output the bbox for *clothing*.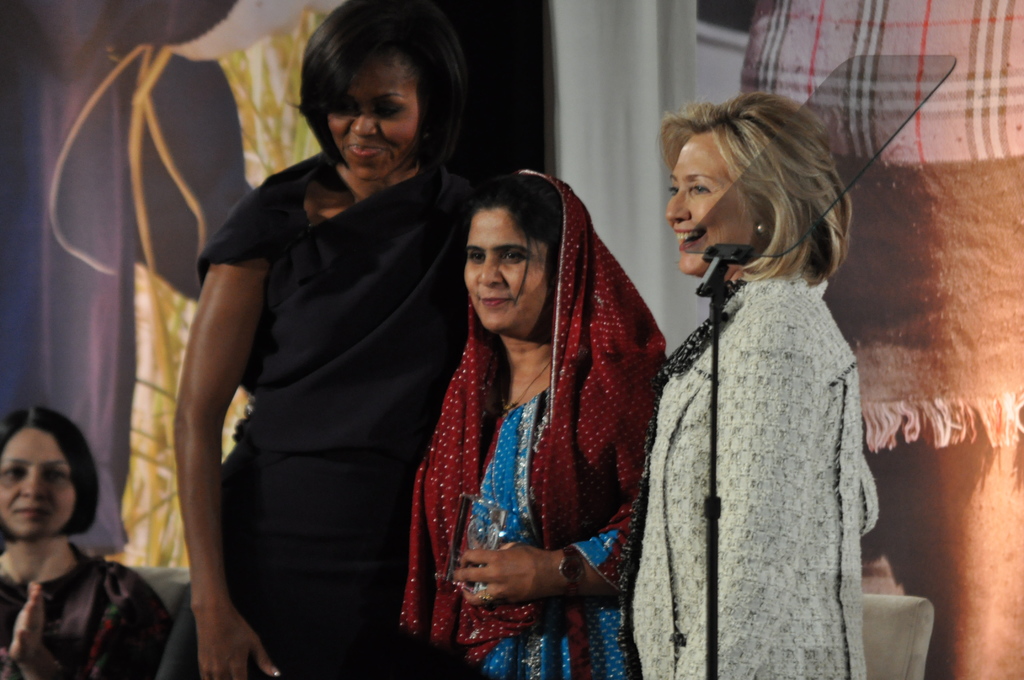
pyautogui.locateOnScreen(616, 263, 879, 679).
